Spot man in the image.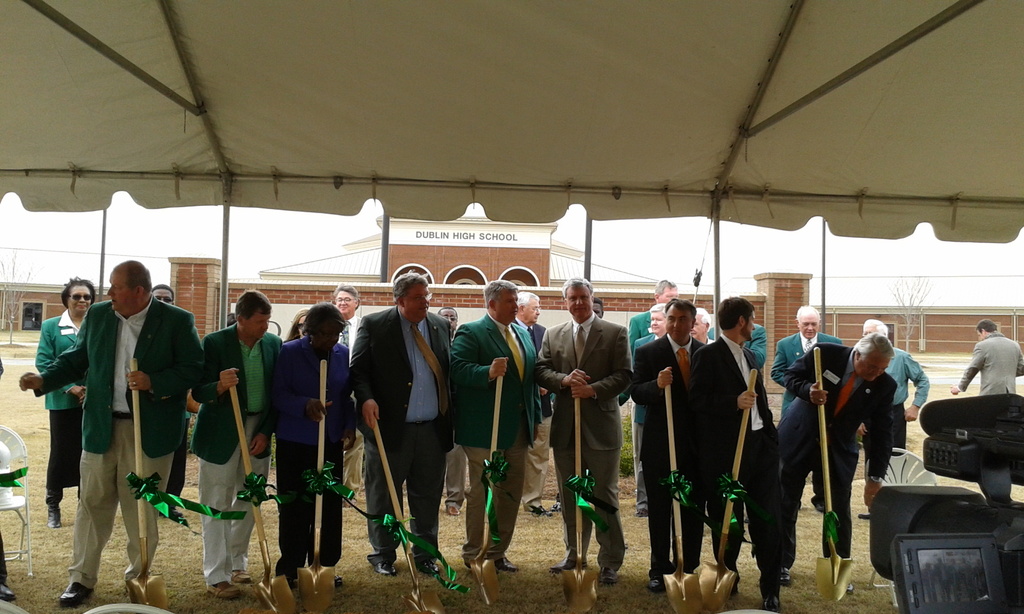
man found at pyautogui.locateOnScreen(149, 280, 198, 517).
